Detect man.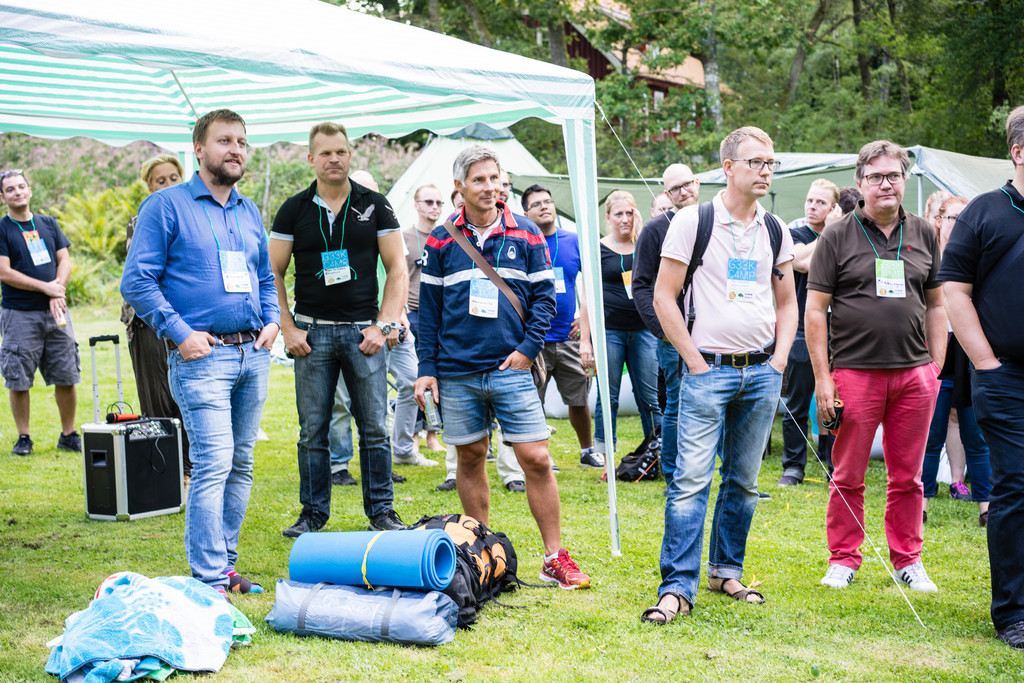
Detected at x1=630 y1=165 x2=700 y2=496.
